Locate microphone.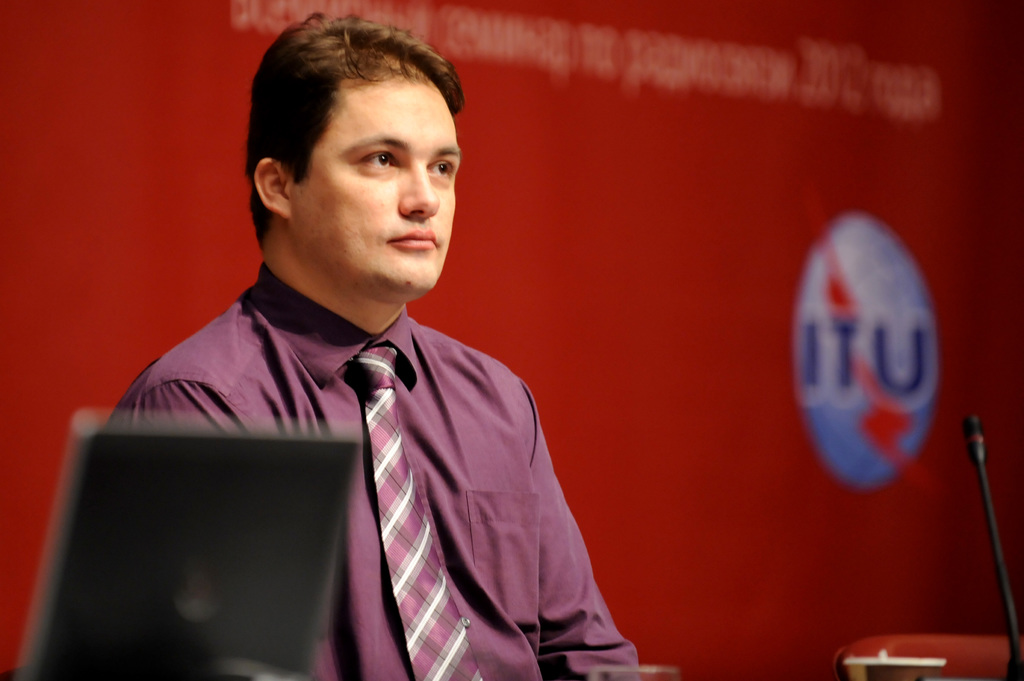
Bounding box: x1=959 y1=412 x2=982 y2=454.
